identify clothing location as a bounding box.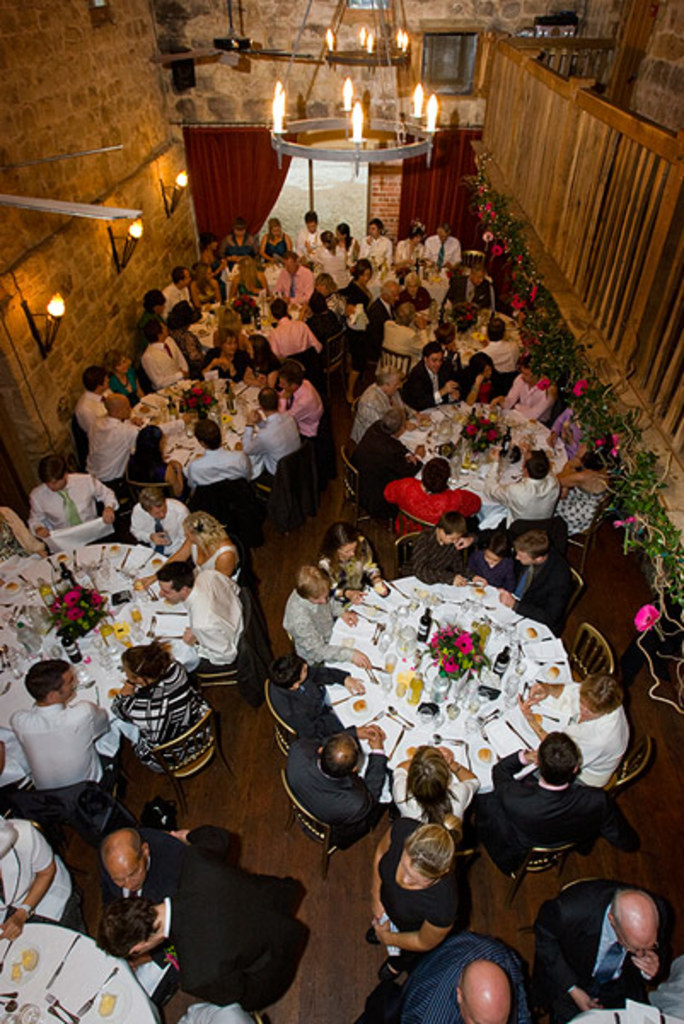
box(131, 304, 165, 355).
